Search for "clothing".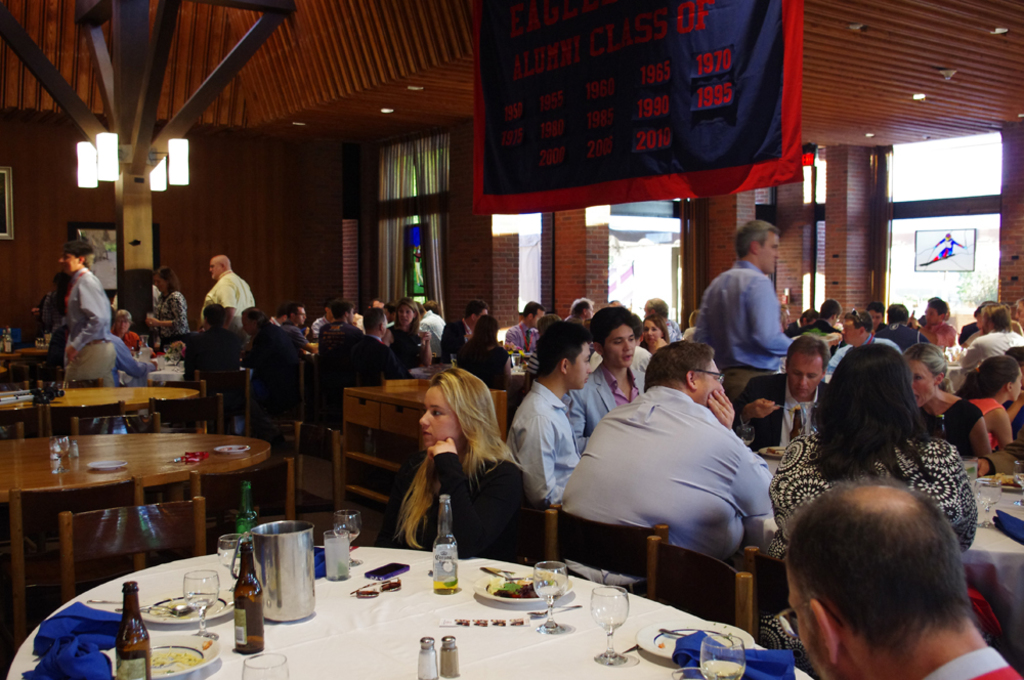
Found at <bbox>233, 321, 300, 413</bbox>.
